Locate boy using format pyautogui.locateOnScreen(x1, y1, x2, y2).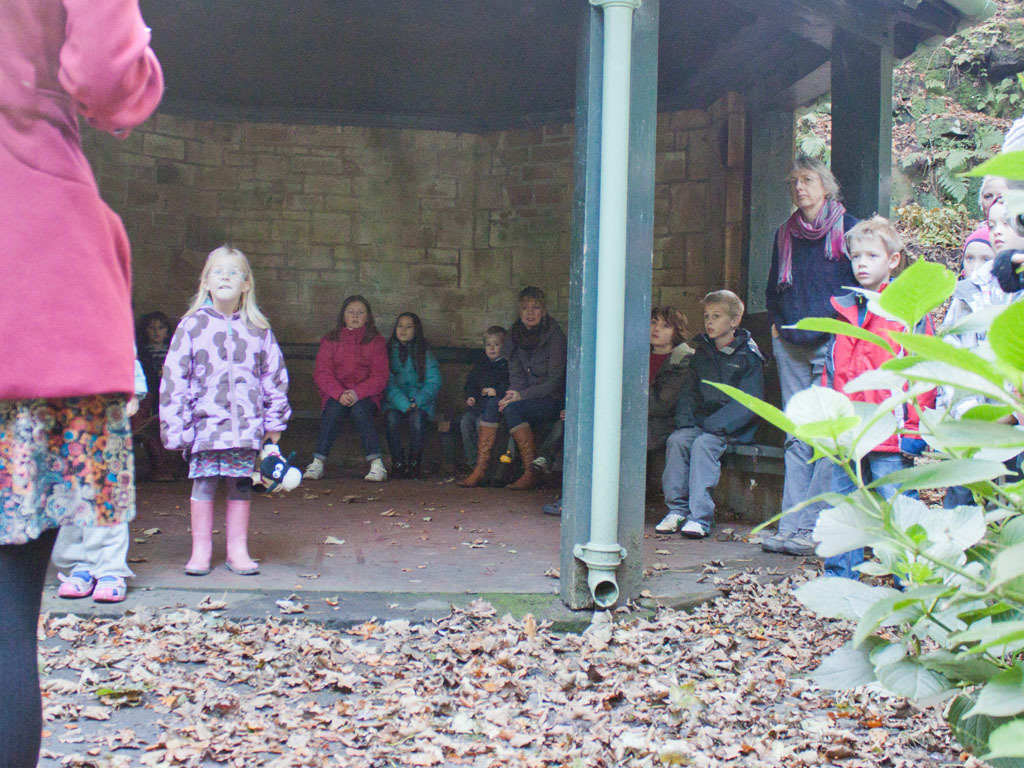
pyautogui.locateOnScreen(824, 217, 942, 588).
